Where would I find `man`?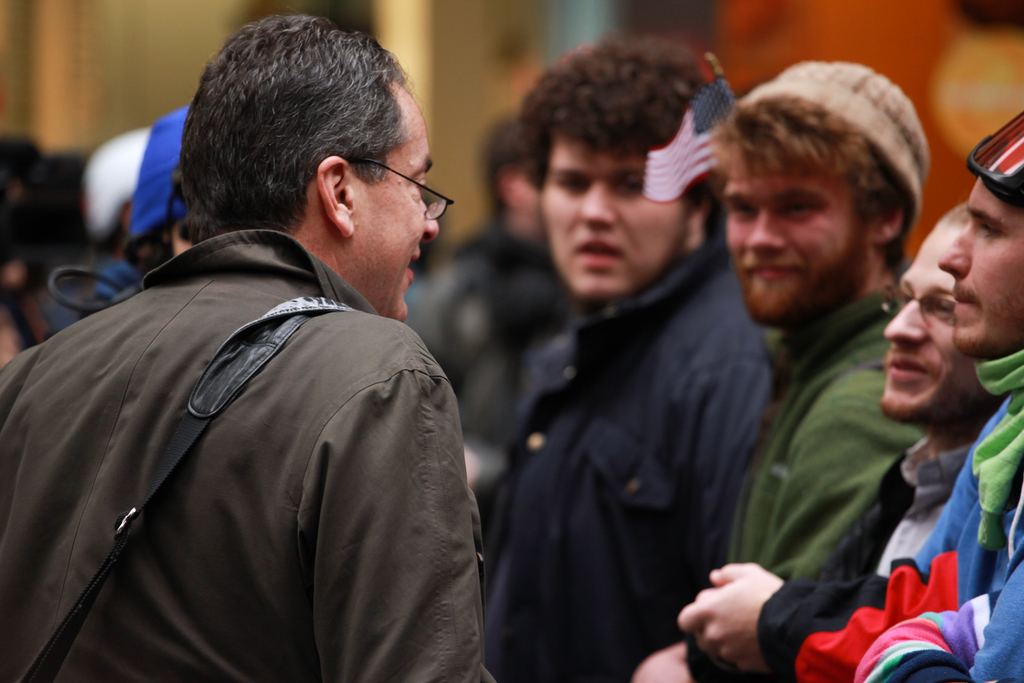
At left=677, top=113, right=1023, bottom=682.
